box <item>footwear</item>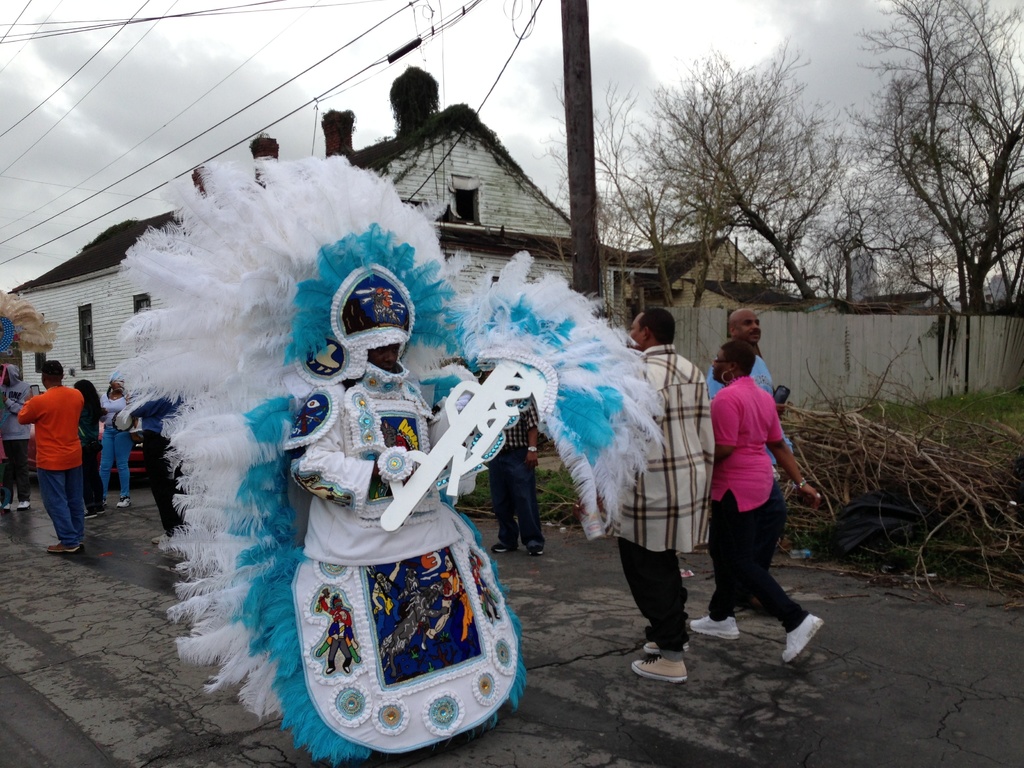
(x1=493, y1=545, x2=507, y2=559)
